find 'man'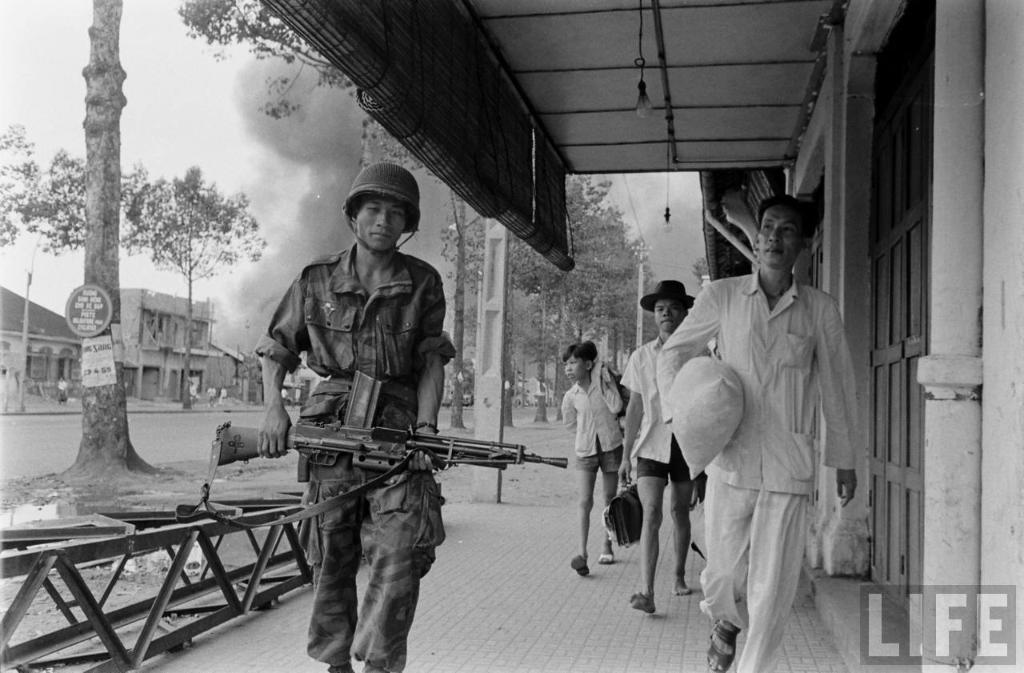
x1=663 y1=184 x2=858 y2=667
